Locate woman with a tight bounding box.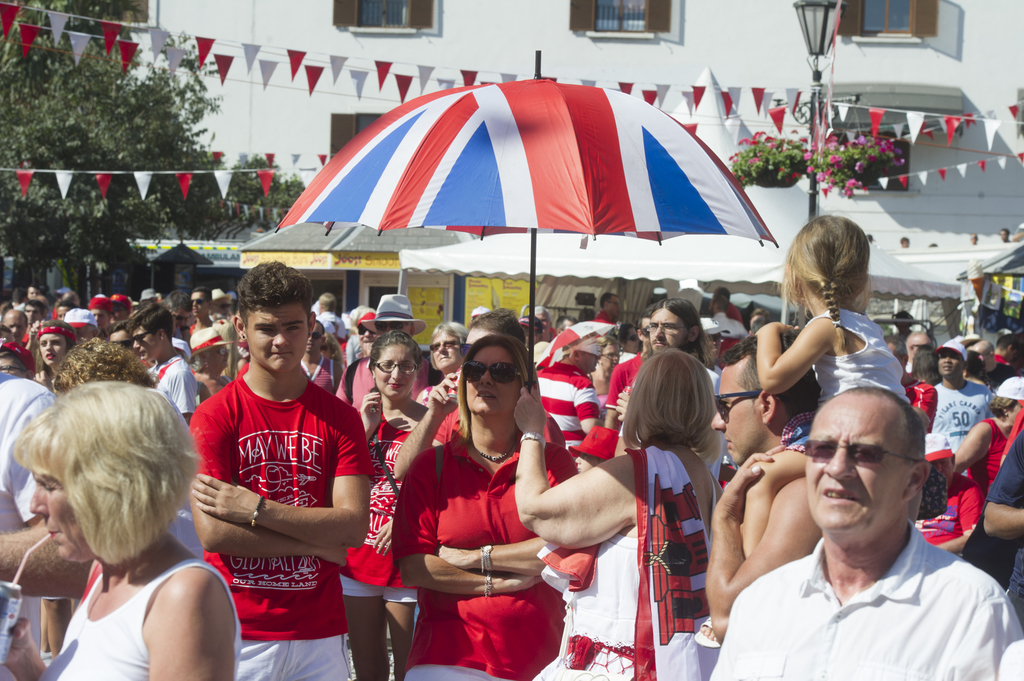
bbox=[319, 336, 343, 365].
